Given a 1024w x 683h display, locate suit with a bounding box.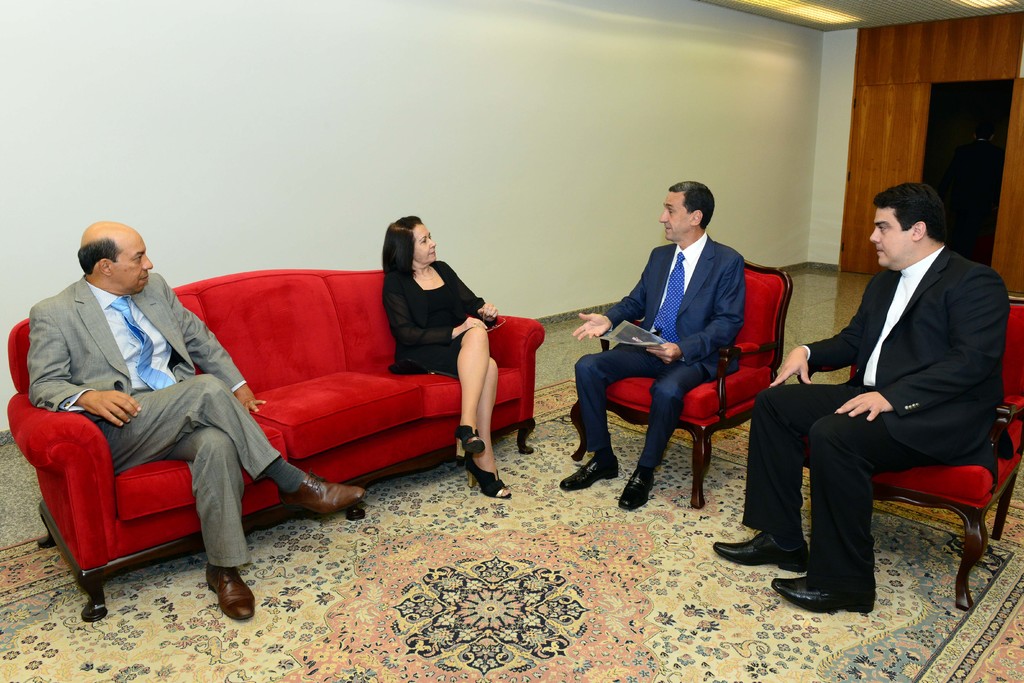
Located: 740/247/1014/584.
